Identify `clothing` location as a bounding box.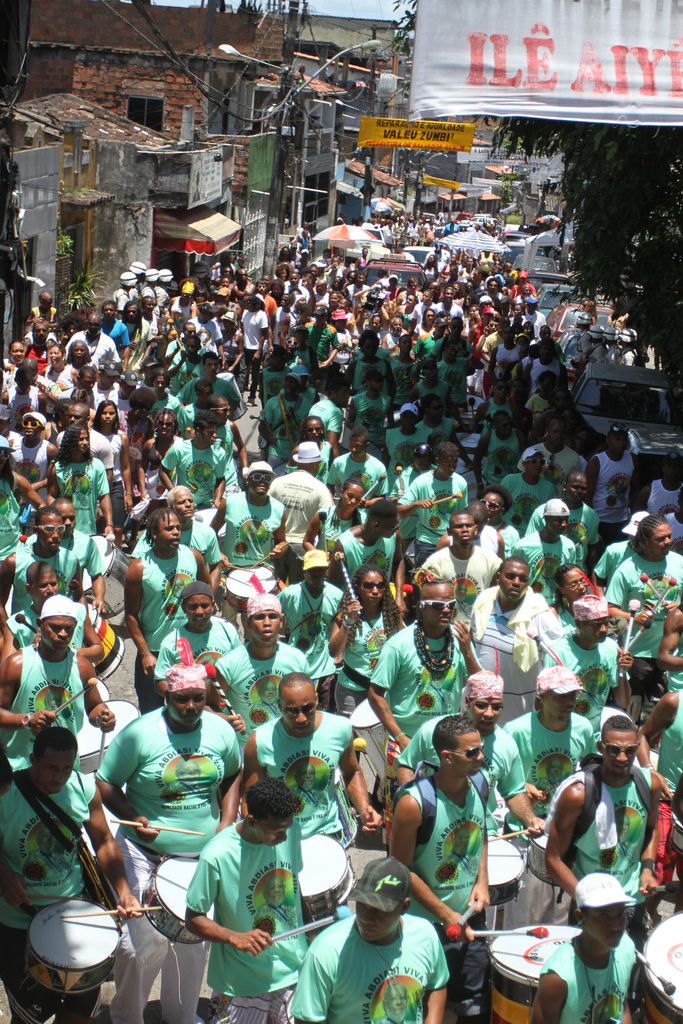
crop(523, 388, 553, 424).
